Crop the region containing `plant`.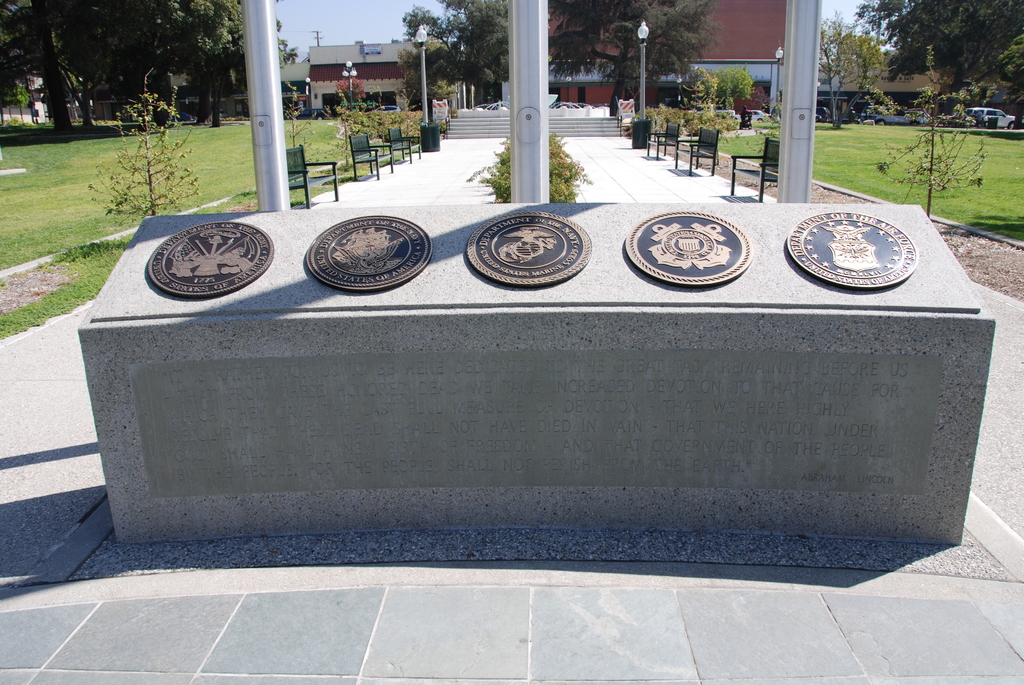
Crop region: Rect(0, 98, 362, 284).
